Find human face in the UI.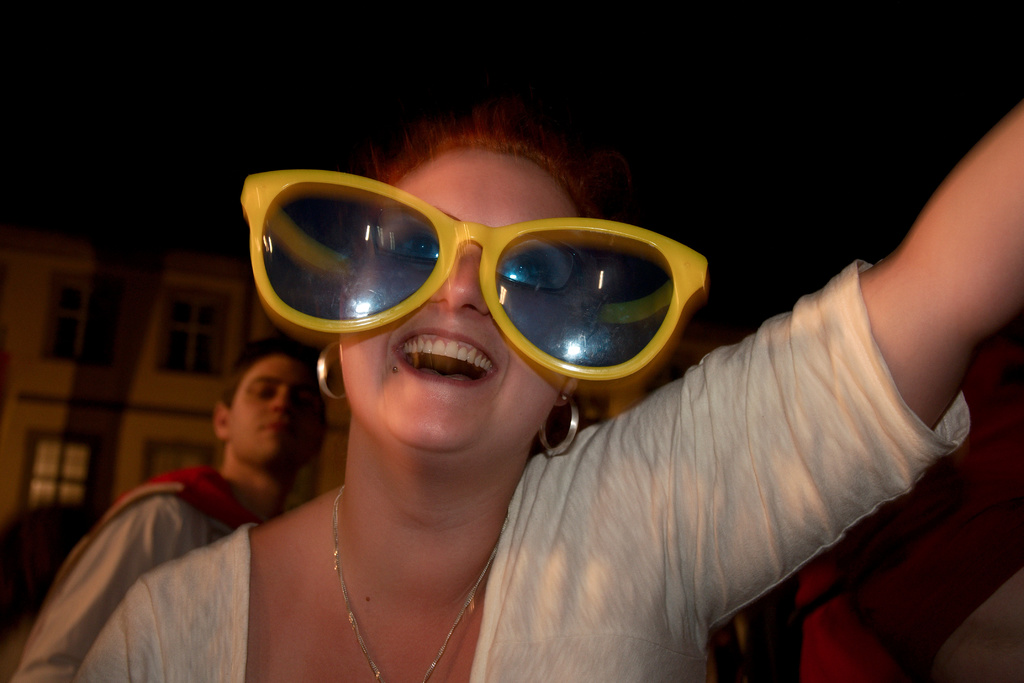
UI element at [229, 356, 326, 464].
